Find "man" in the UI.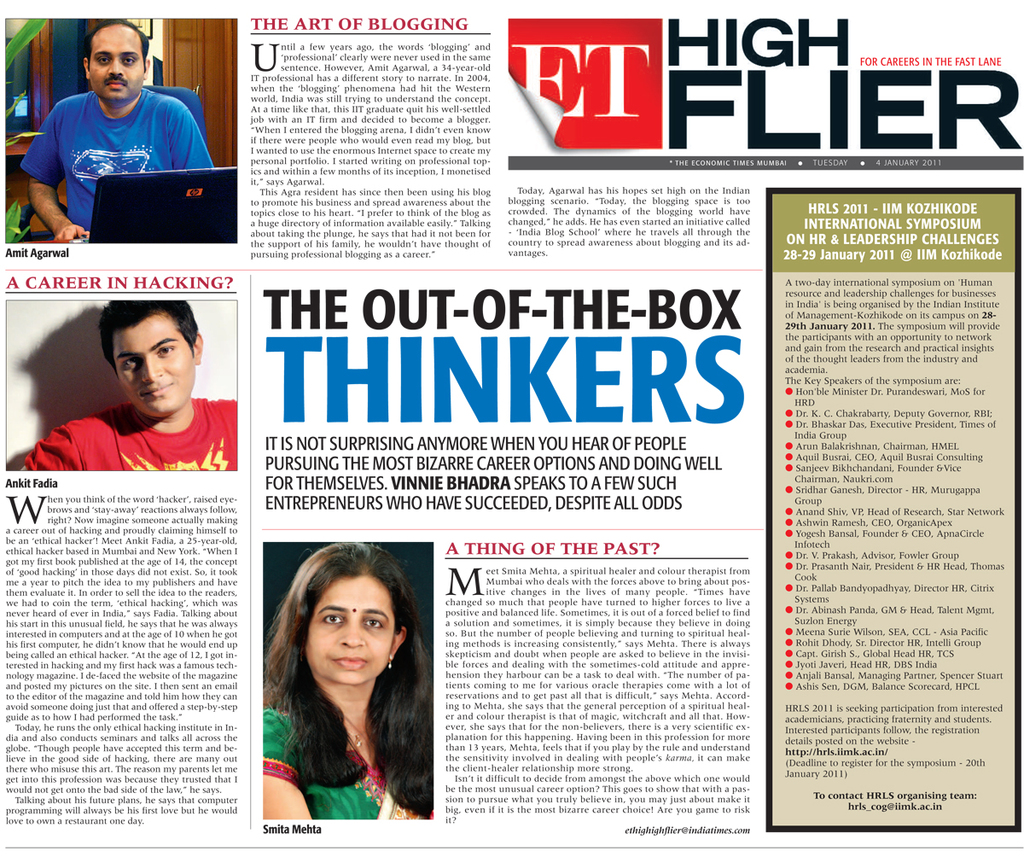
UI element at [x1=24, y1=15, x2=212, y2=238].
